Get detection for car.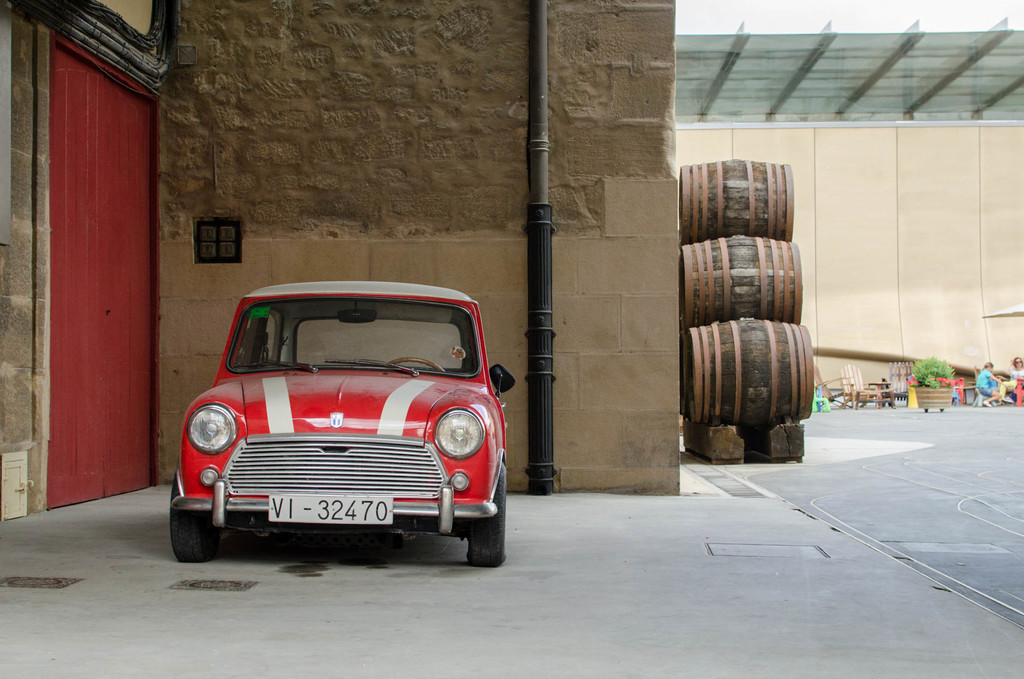
Detection: rect(170, 278, 511, 573).
